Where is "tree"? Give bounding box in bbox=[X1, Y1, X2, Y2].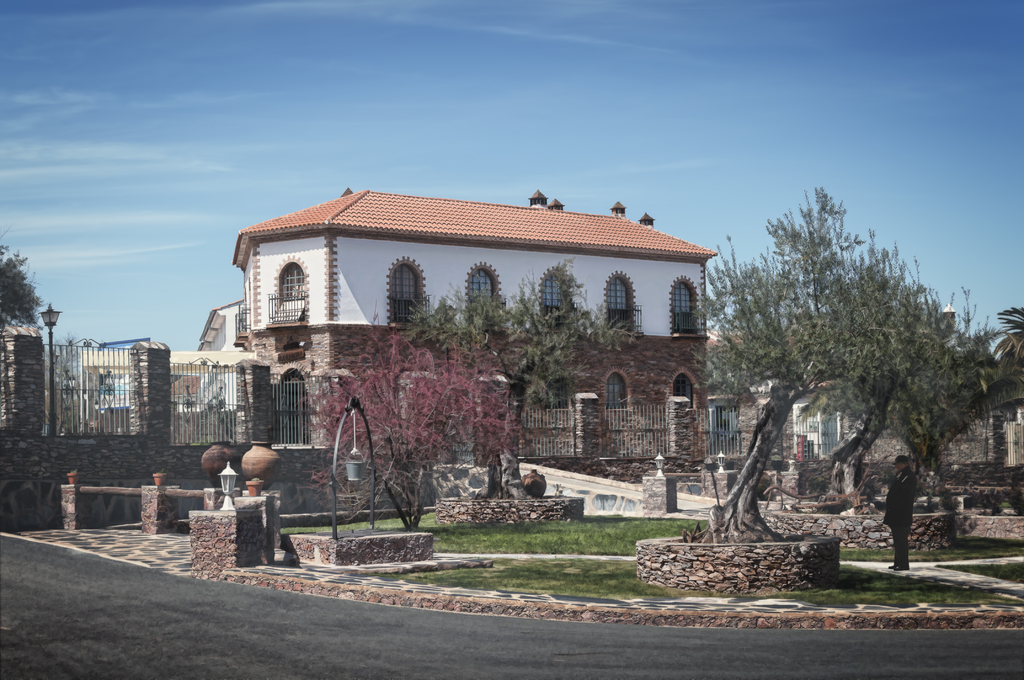
bbox=[678, 177, 1007, 535].
